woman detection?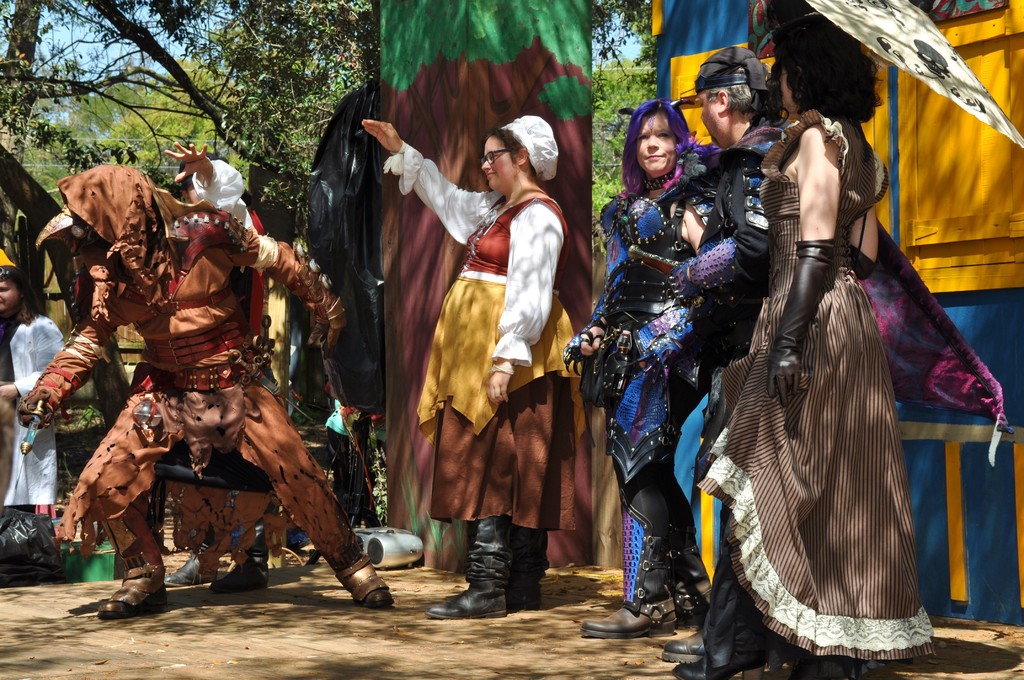
716:39:952:667
